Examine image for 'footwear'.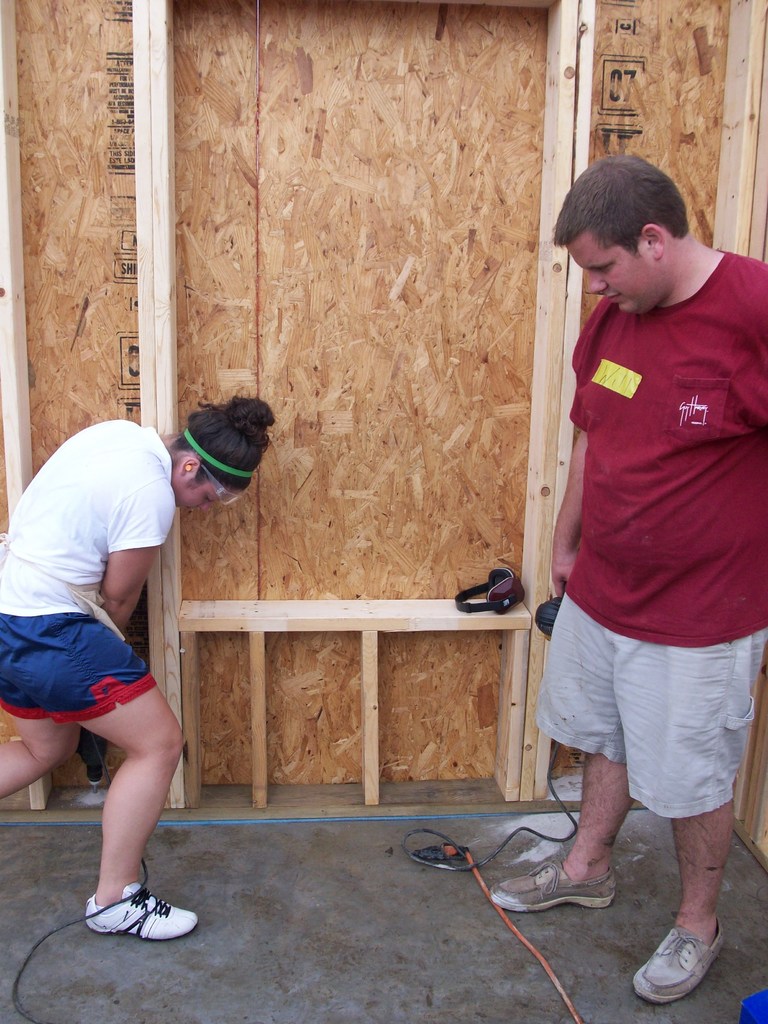
Examination result: <box>649,922,742,1006</box>.
